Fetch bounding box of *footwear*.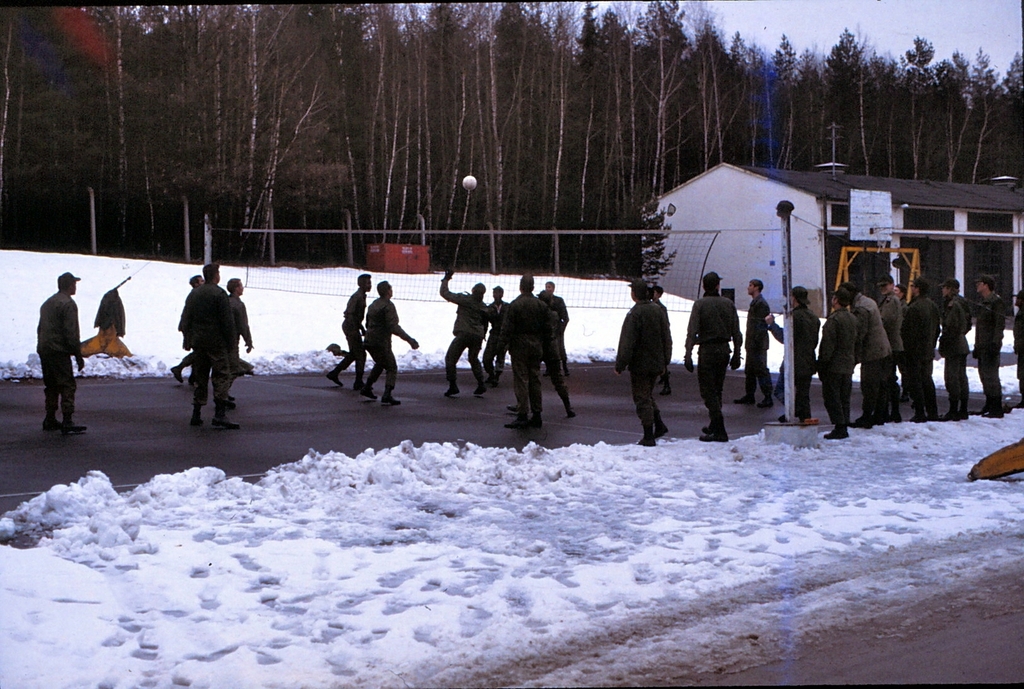
Bbox: BBox(211, 412, 234, 431).
